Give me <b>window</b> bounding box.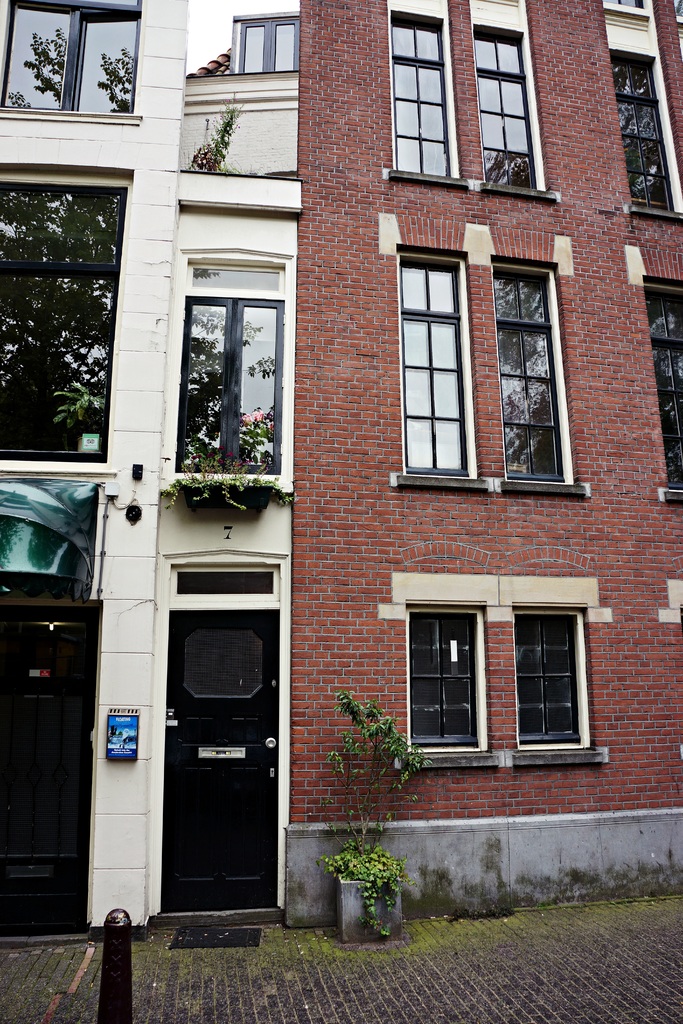
1, 0, 143, 116.
